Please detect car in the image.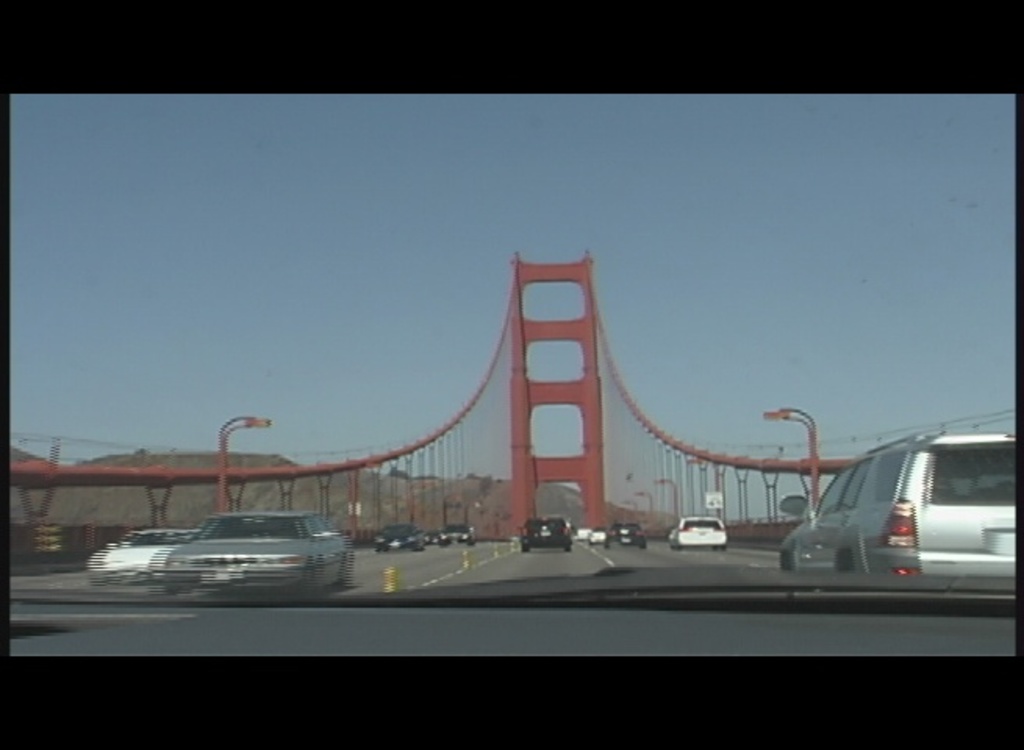
<bbox>664, 517, 730, 552</bbox>.
